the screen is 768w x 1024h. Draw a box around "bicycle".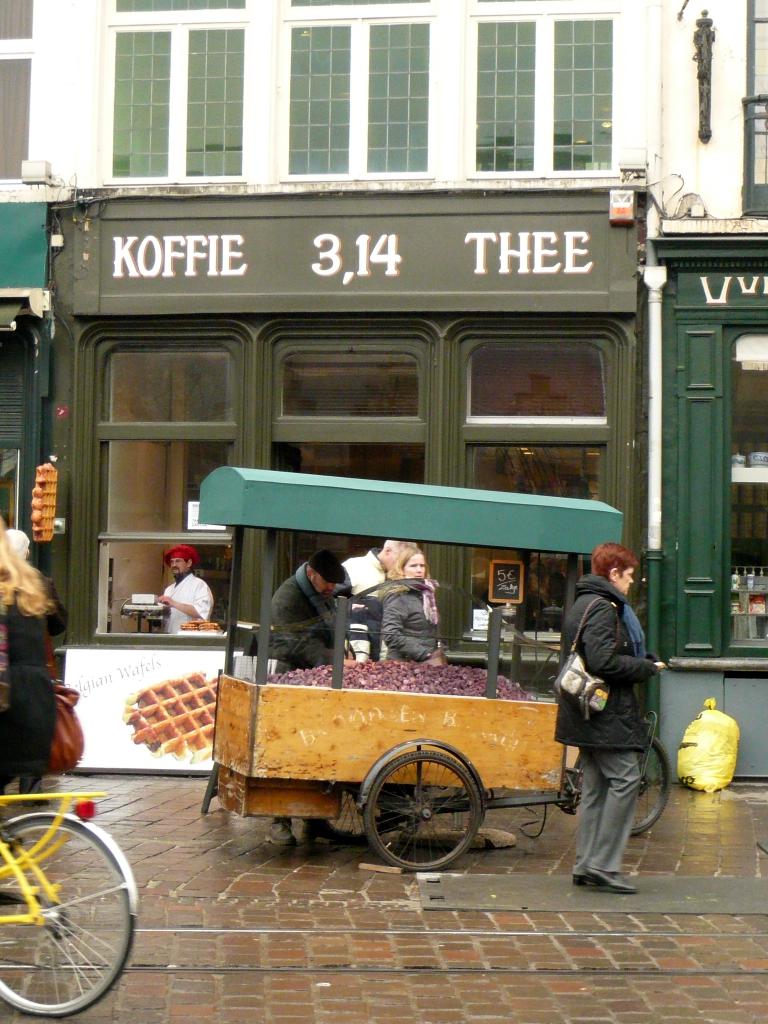
1/786/144/1016.
